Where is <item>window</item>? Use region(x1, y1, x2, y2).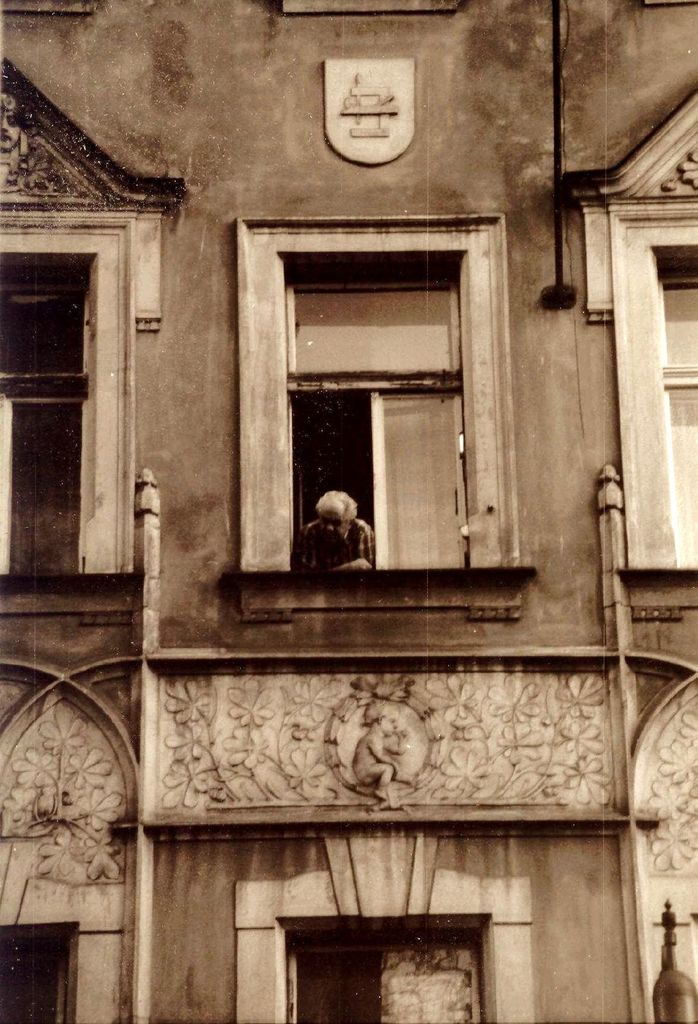
region(289, 276, 478, 575).
